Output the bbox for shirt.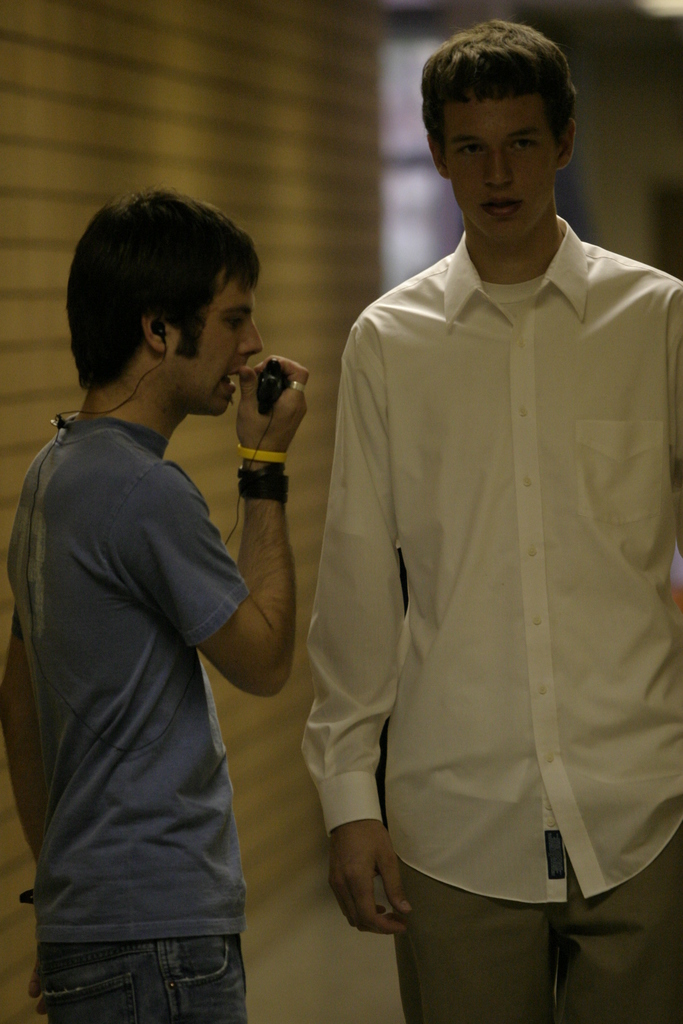
Rect(295, 216, 682, 906).
